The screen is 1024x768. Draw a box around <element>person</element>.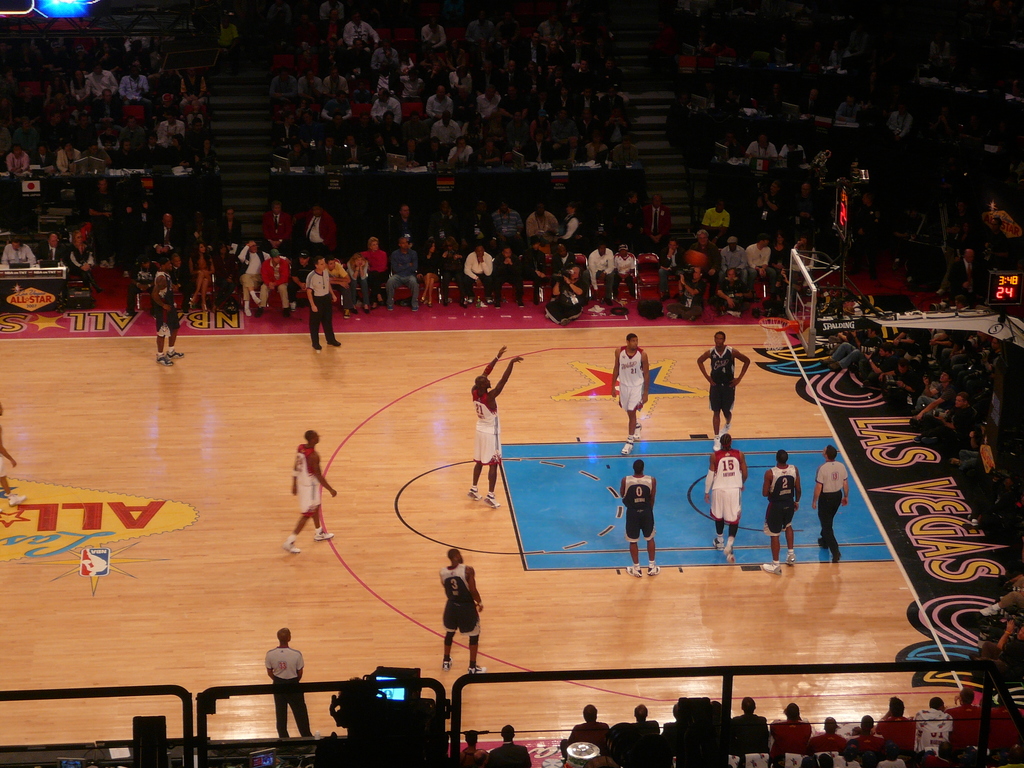
crop(697, 331, 753, 446).
